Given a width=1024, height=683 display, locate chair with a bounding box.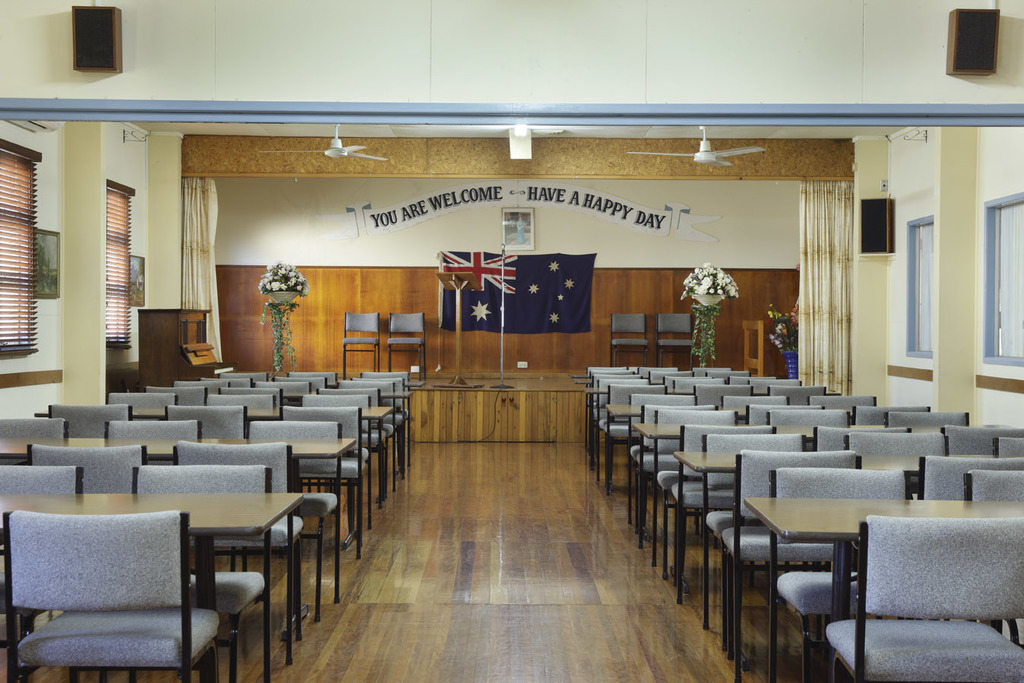
Located: l=25, t=440, r=149, b=492.
